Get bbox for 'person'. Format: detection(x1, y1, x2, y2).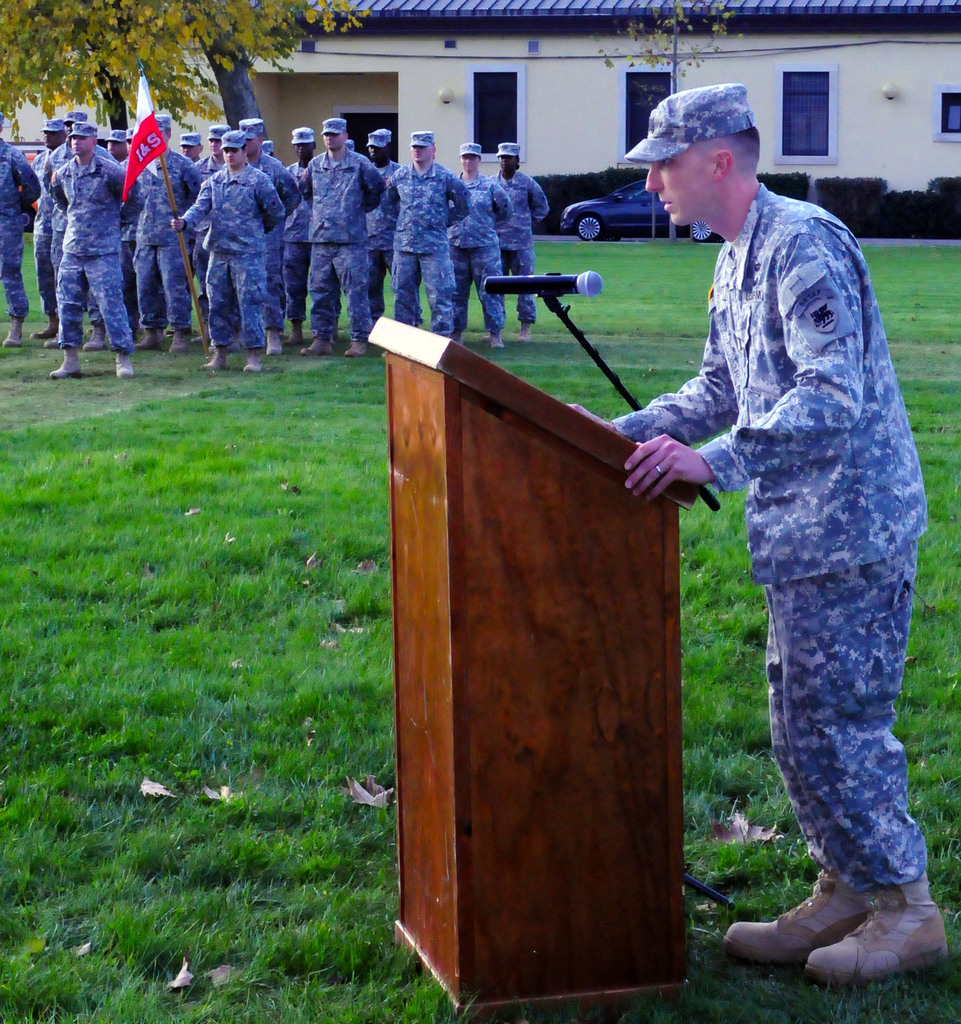
detection(287, 120, 324, 308).
